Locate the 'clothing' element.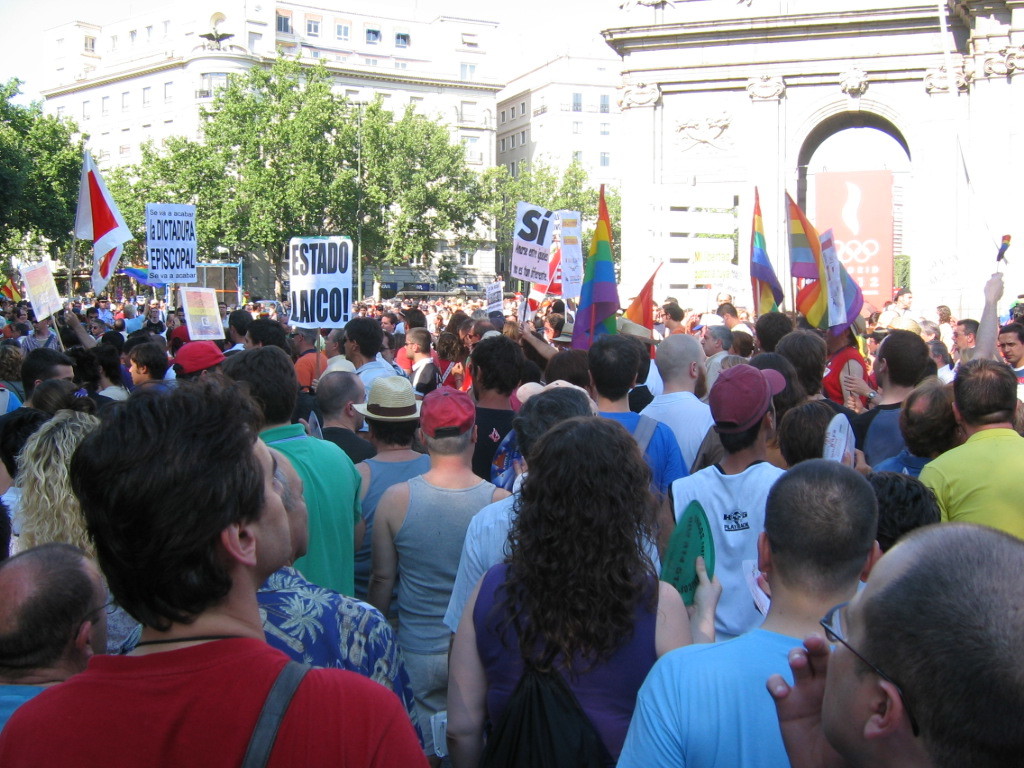
Element bbox: (left=392, top=479, right=501, bottom=729).
